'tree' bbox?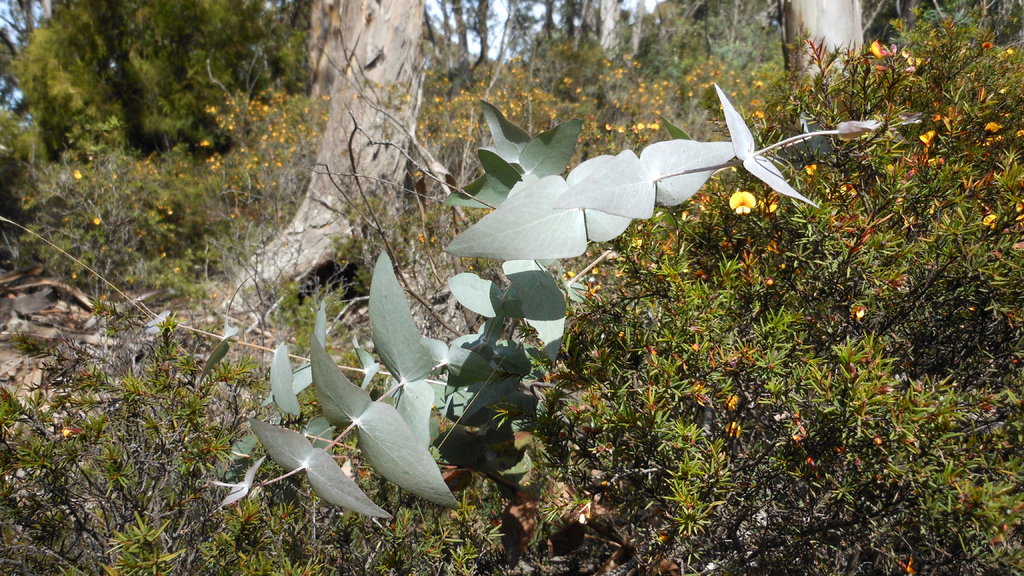
x1=0, y1=0, x2=1023, y2=575
